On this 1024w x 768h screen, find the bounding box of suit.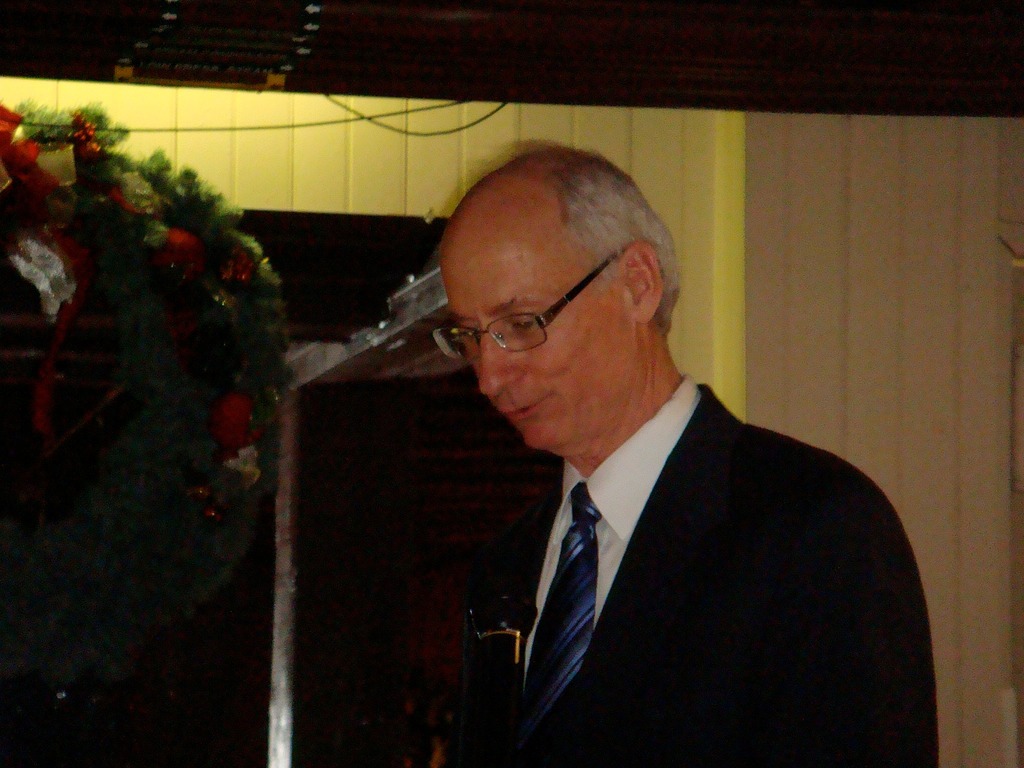
Bounding box: region(429, 314, 938, 749).
